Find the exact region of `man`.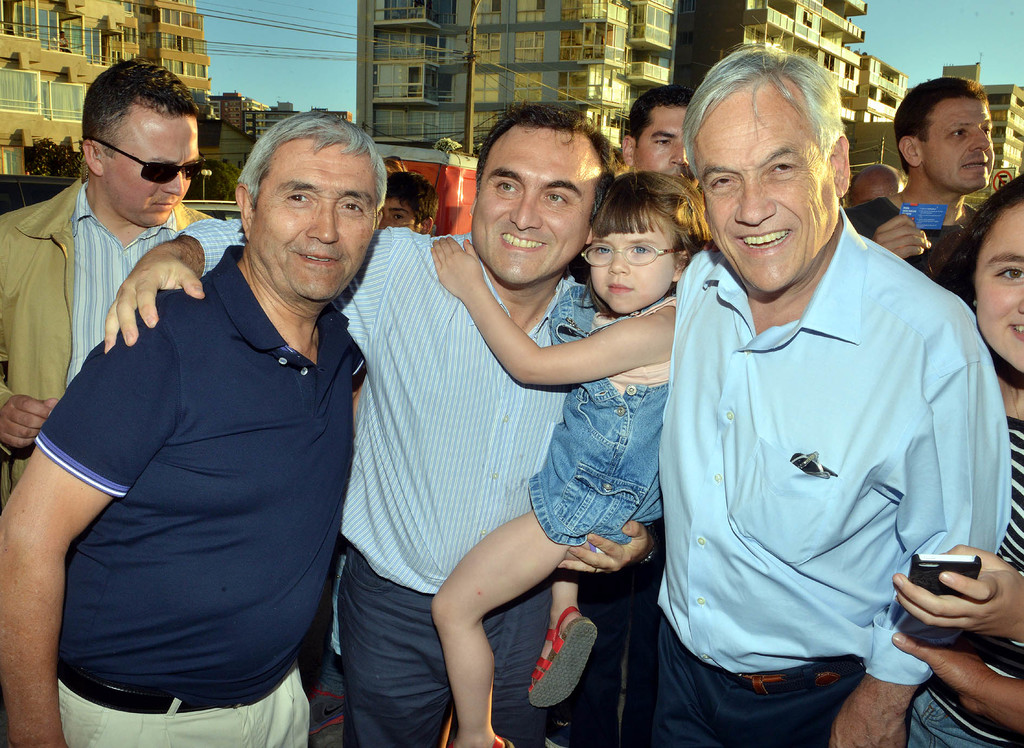
Exact region: 0, 56, 262, 515.
